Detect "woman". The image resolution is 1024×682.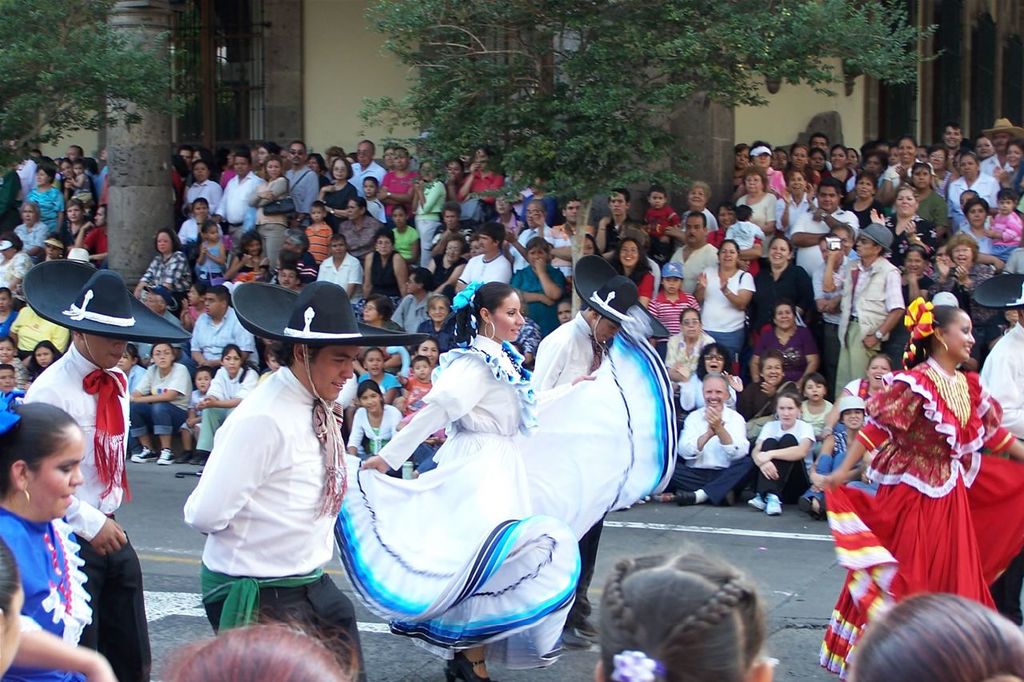
14 199 51 261.
